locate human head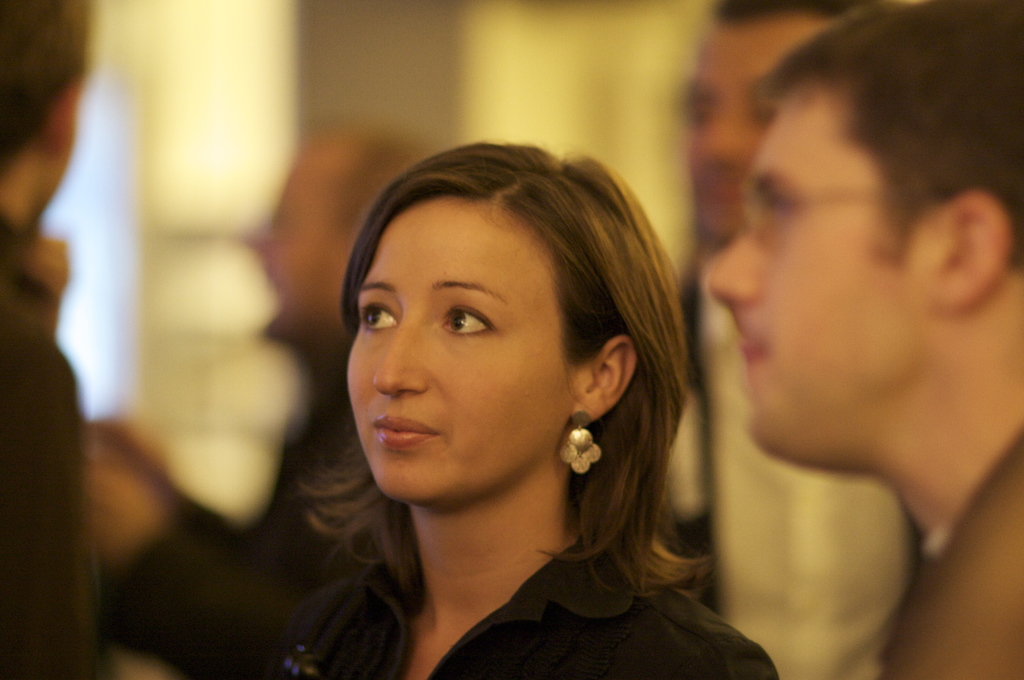
353/130/675/521
